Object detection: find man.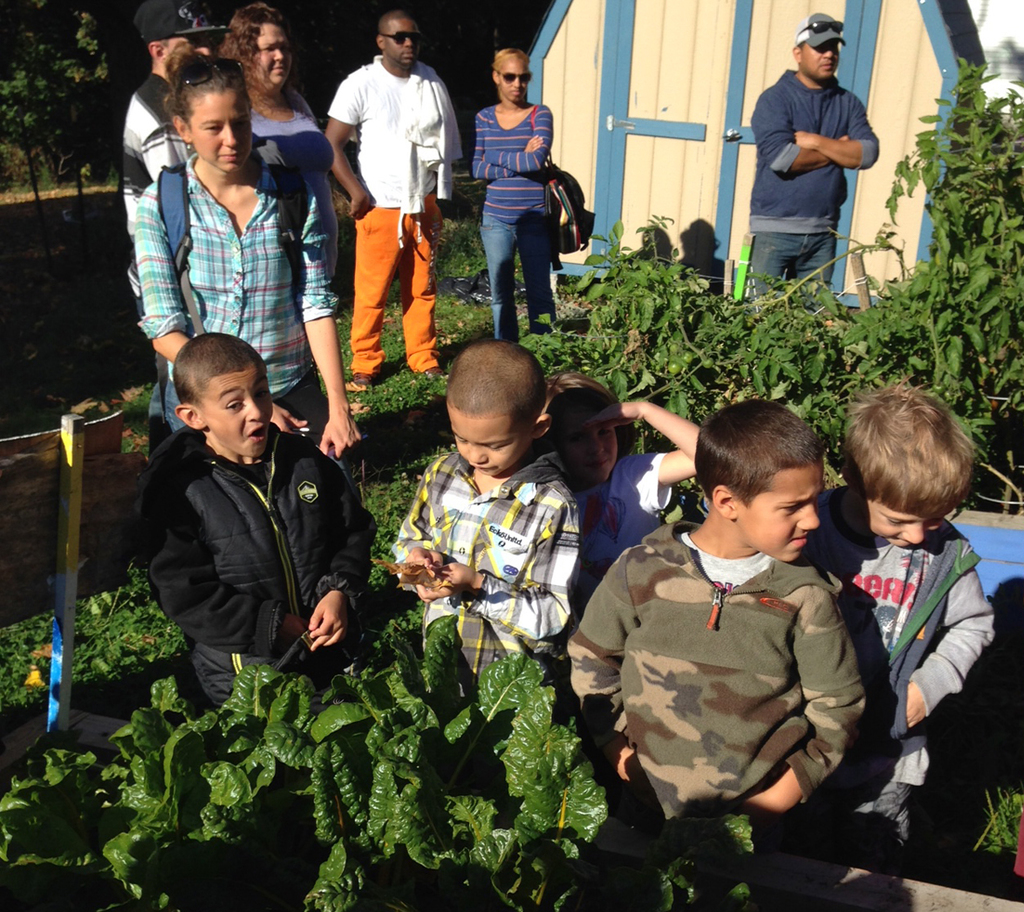
Rect(317, 22, 442, 405).
